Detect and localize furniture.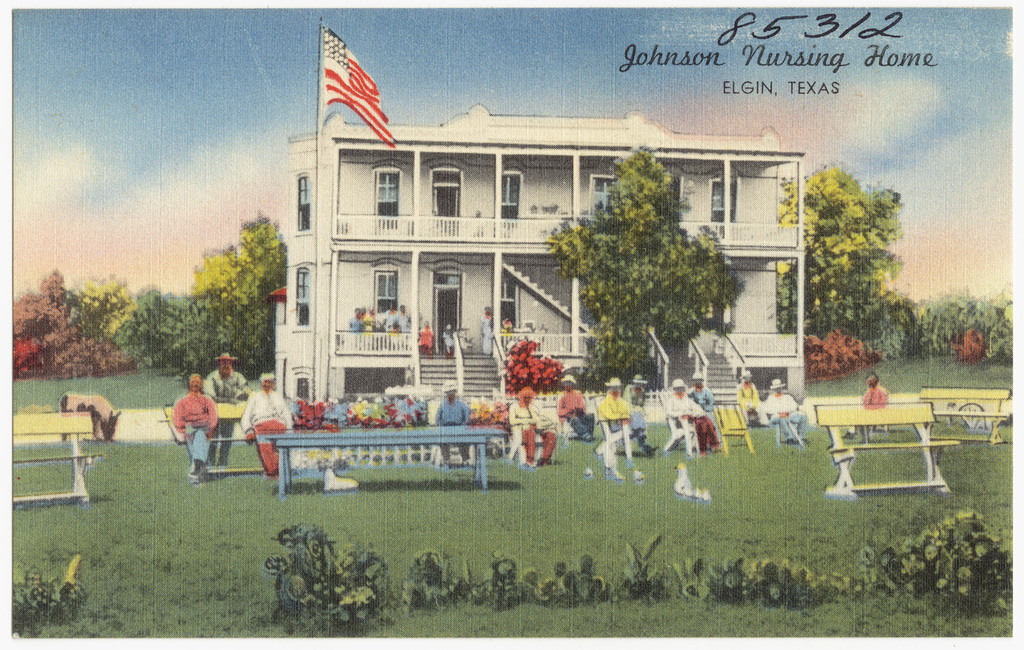
Localized at <box>428,398,556,461</box>.
